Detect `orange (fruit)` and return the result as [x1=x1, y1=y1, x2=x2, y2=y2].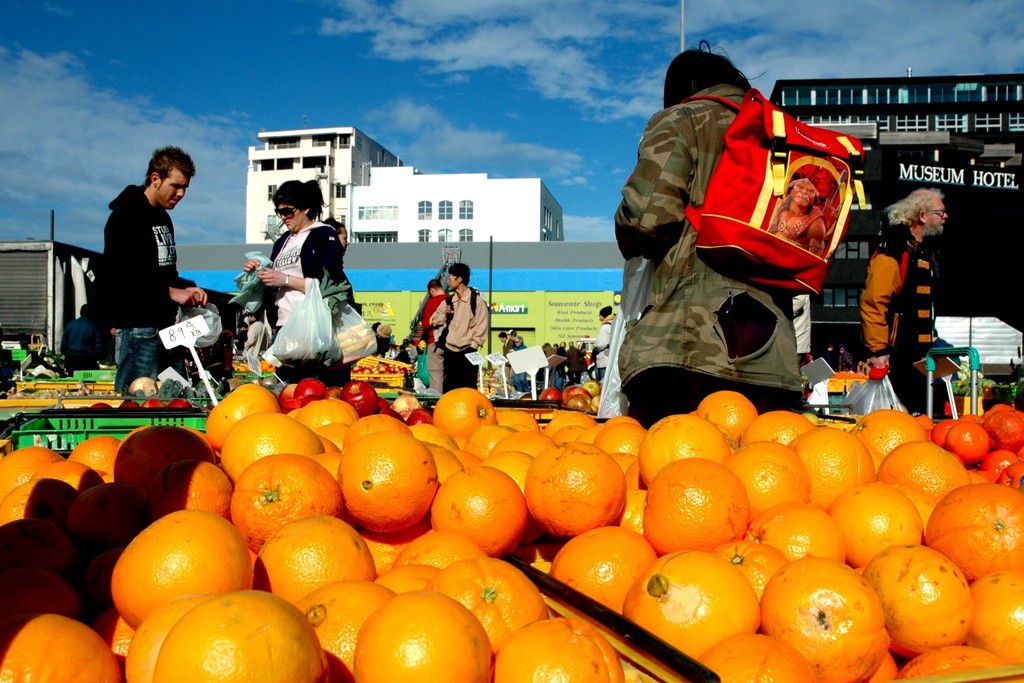
[x1=228, y1=453, x2=343, y2=538].
